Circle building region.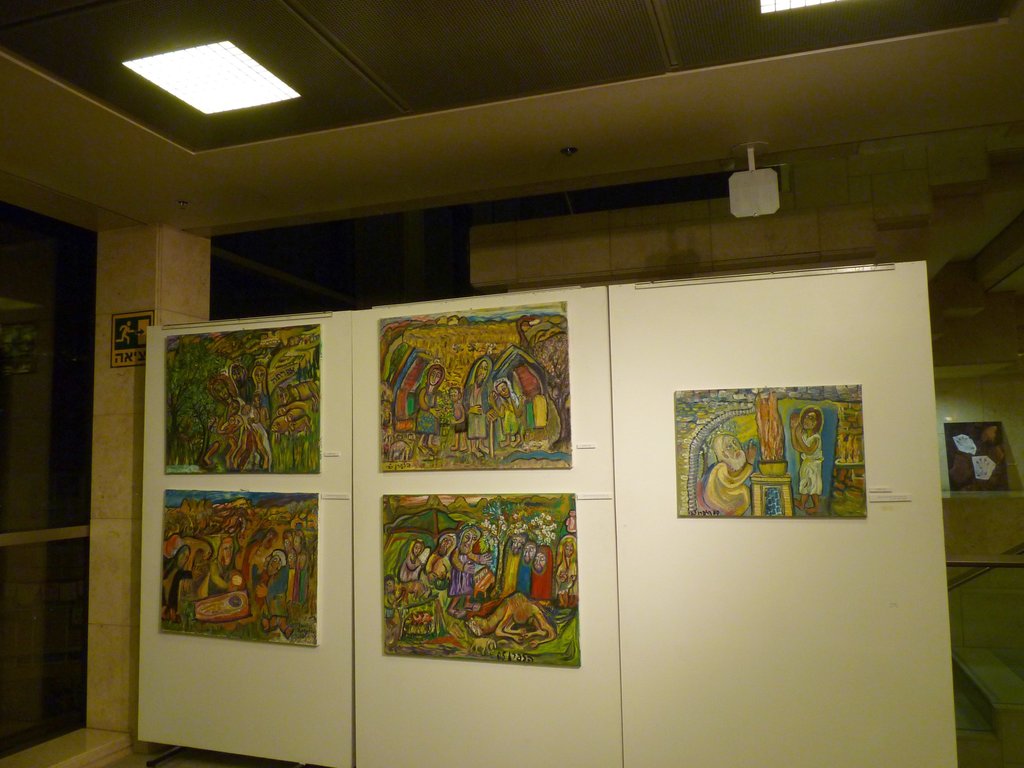
Region: <box>0,0,1023,767</box>.
